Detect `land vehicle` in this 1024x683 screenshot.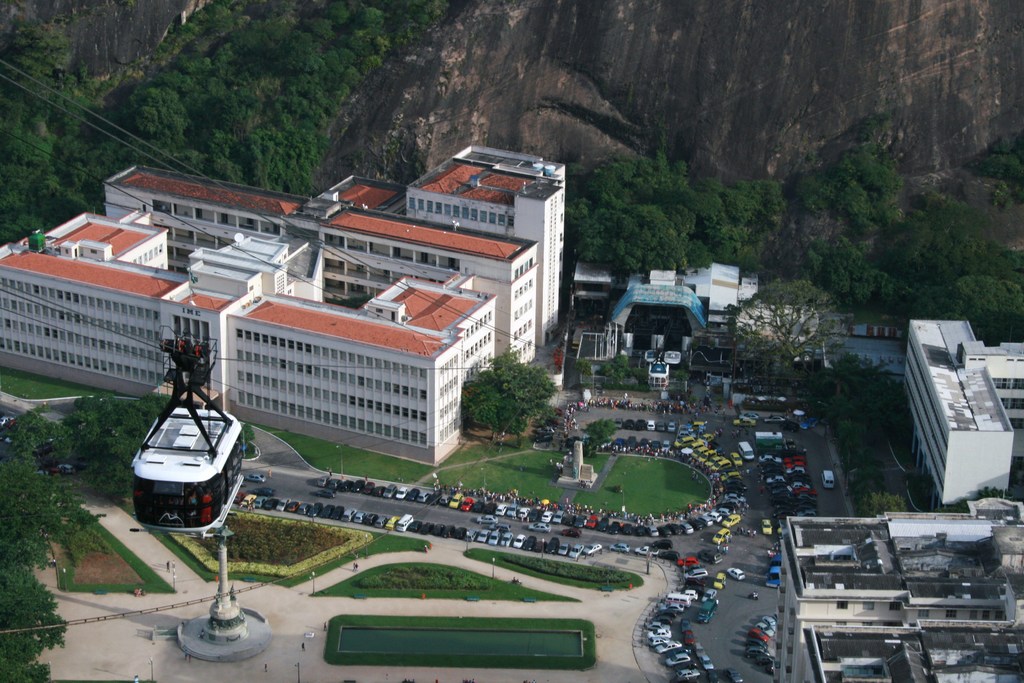
Detection: crop(463, 525, 477, 544).
